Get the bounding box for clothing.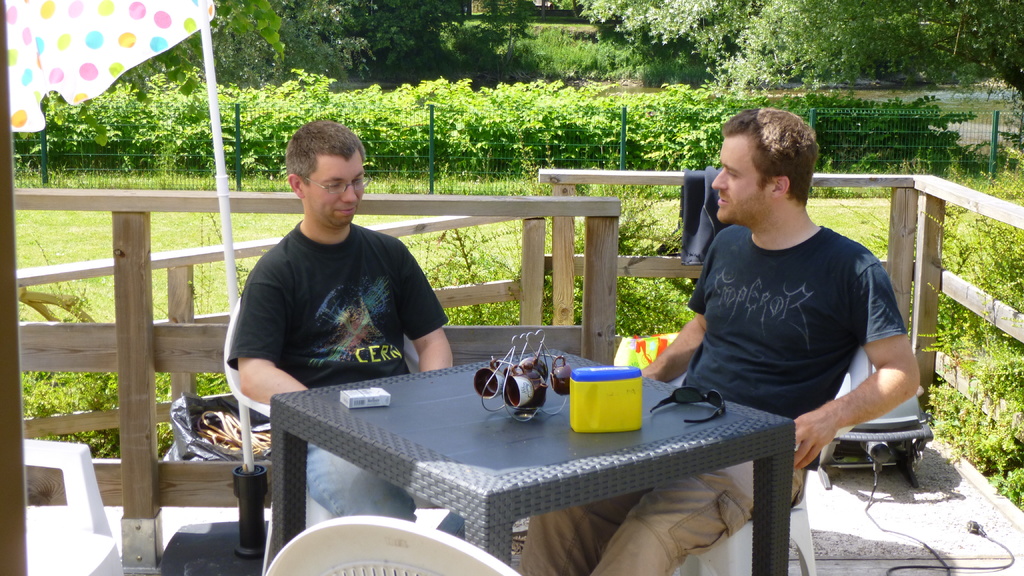
x1=524 y1=229 x2=896 y2=575.
